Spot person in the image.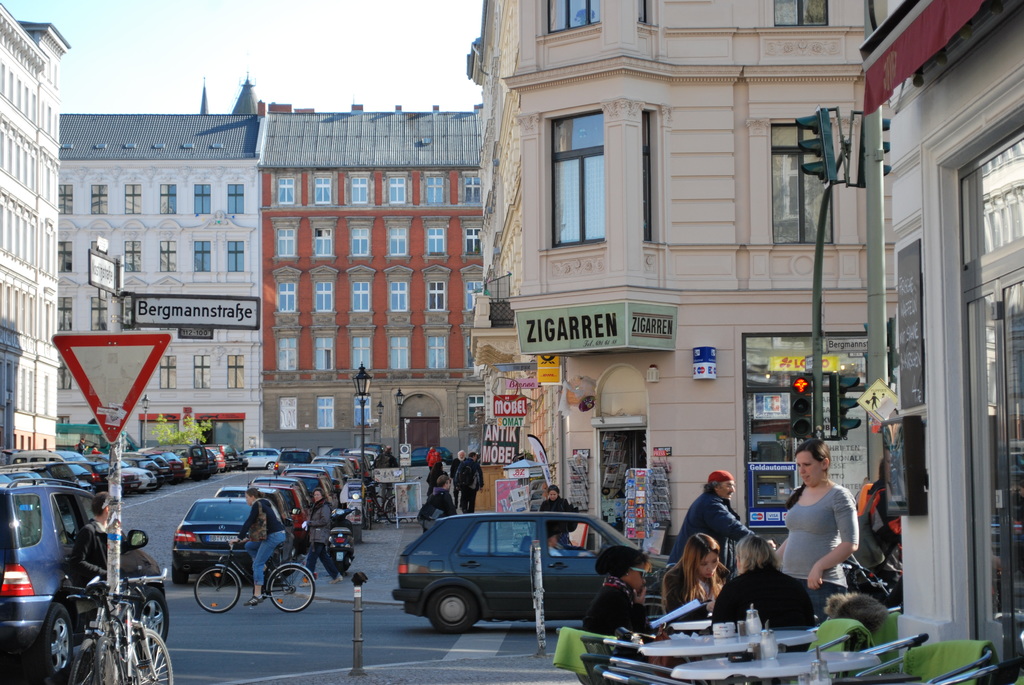
person found at (x1=452, y1=453, x2=486, y2=512).
